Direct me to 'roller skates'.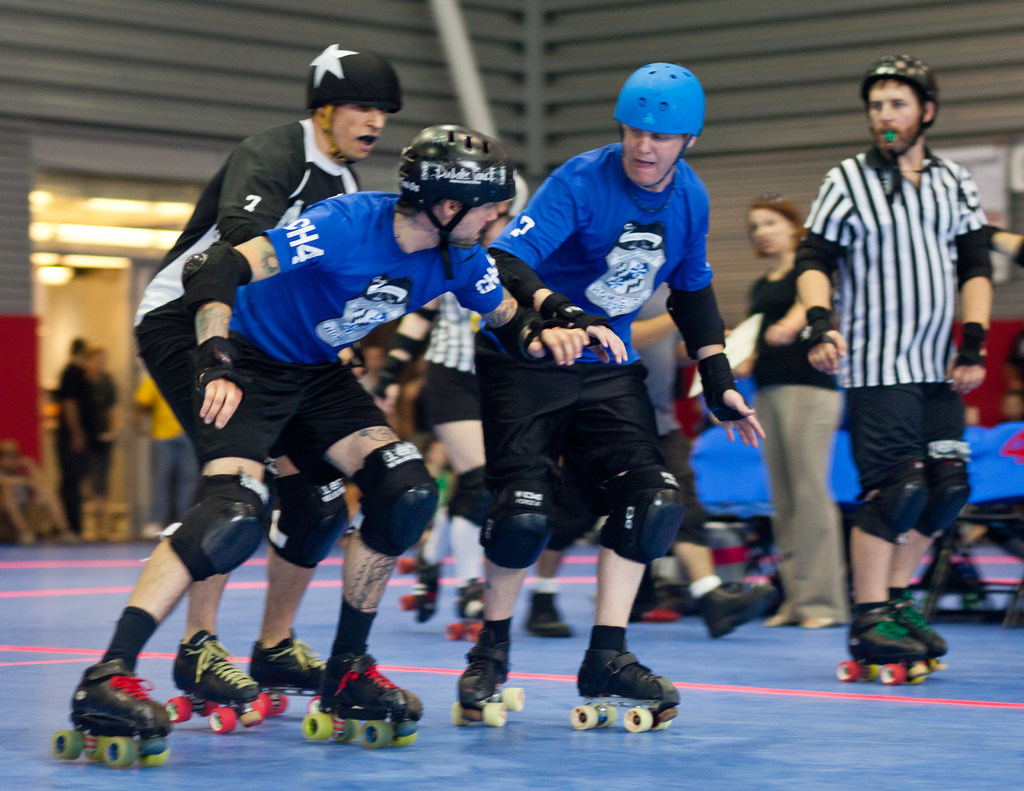
Direction: {"left": 570, "top": 644, "right": 685, "bottom": 733}.
